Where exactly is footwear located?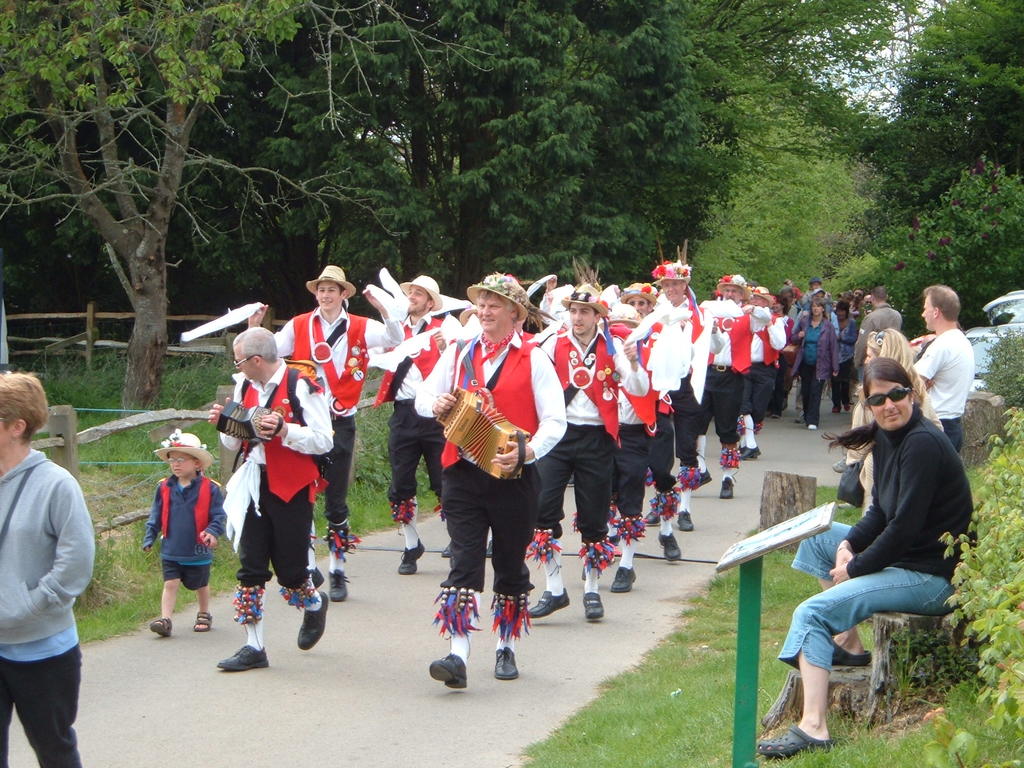
Its bounding box is 608,566,636,591.
